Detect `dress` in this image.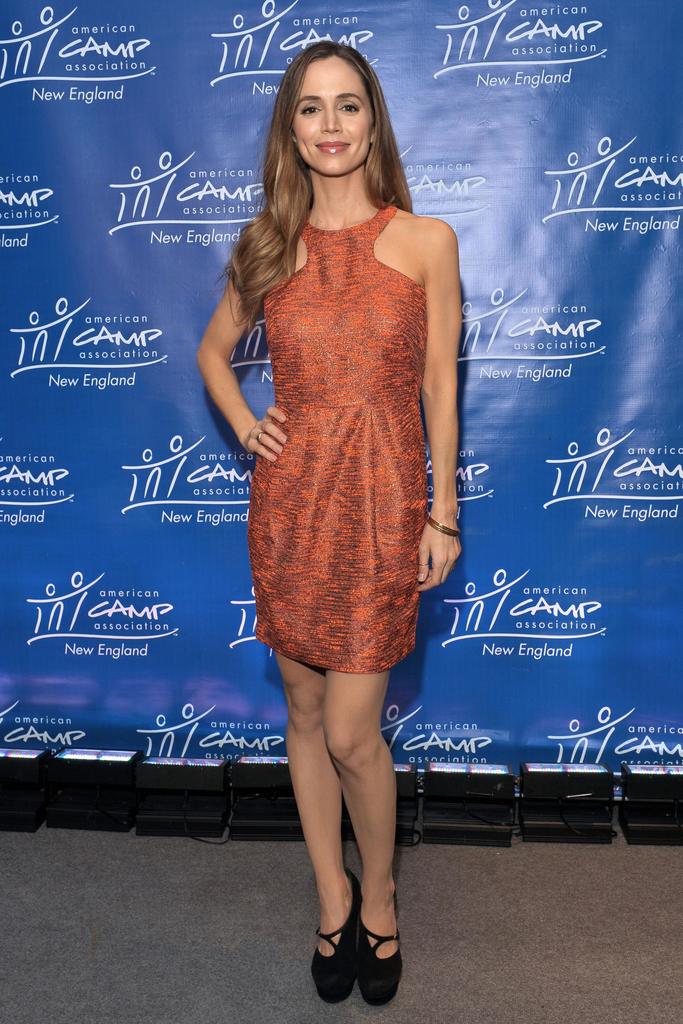
Detection: left=255, top=202, right=423, bottom=675.
